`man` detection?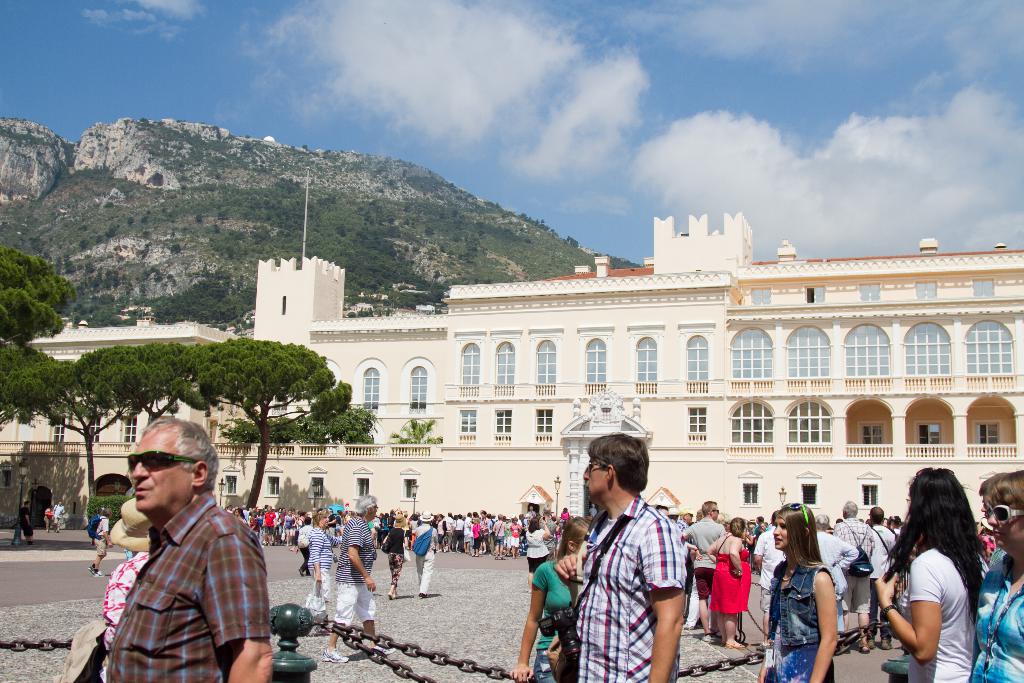
detection(413, 511, 442, 600)
